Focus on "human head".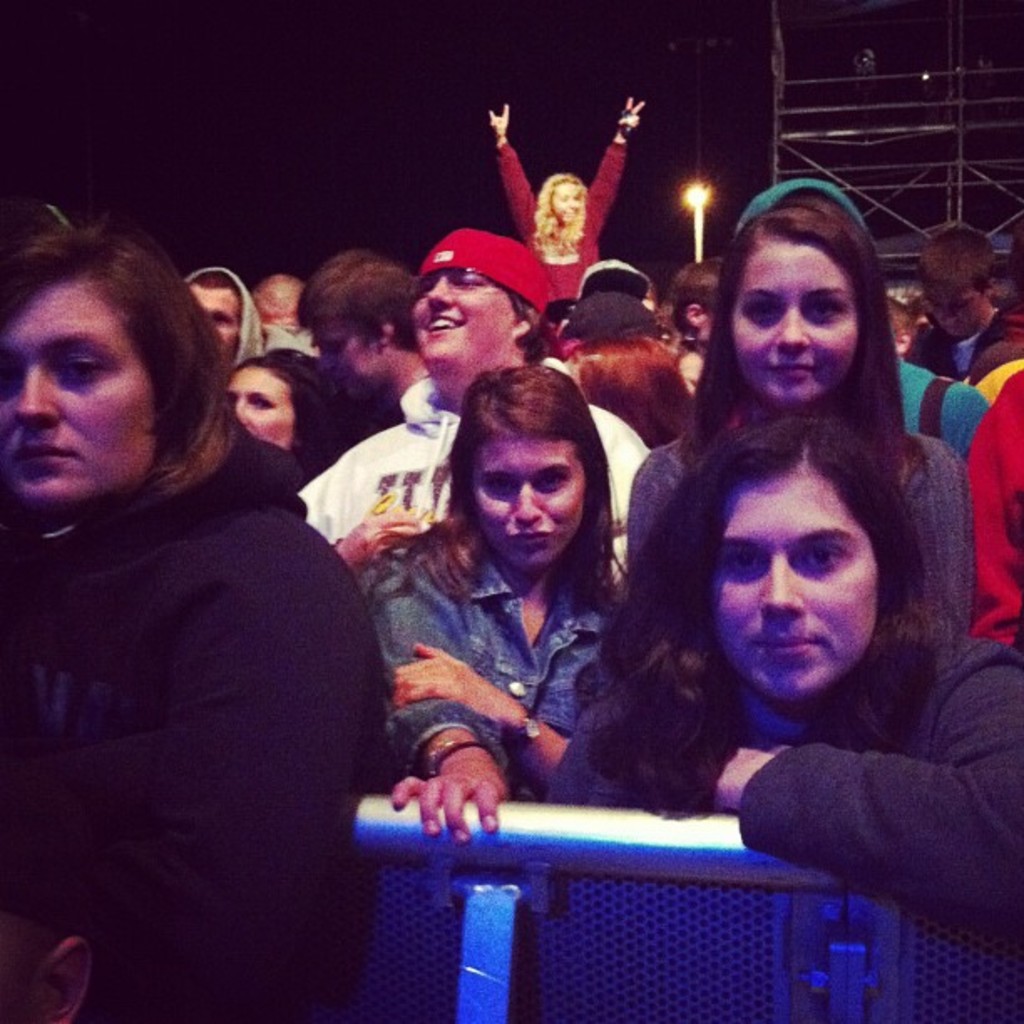
Focused at <region>251, 269, 305, 345</region>.
